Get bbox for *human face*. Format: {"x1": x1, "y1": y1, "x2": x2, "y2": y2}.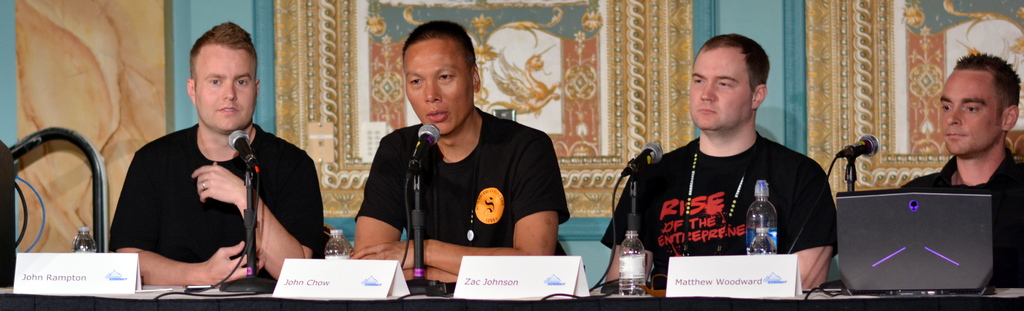
{"x1": 938, "y1": 69, "x2": 1004, "y2": 154}.
